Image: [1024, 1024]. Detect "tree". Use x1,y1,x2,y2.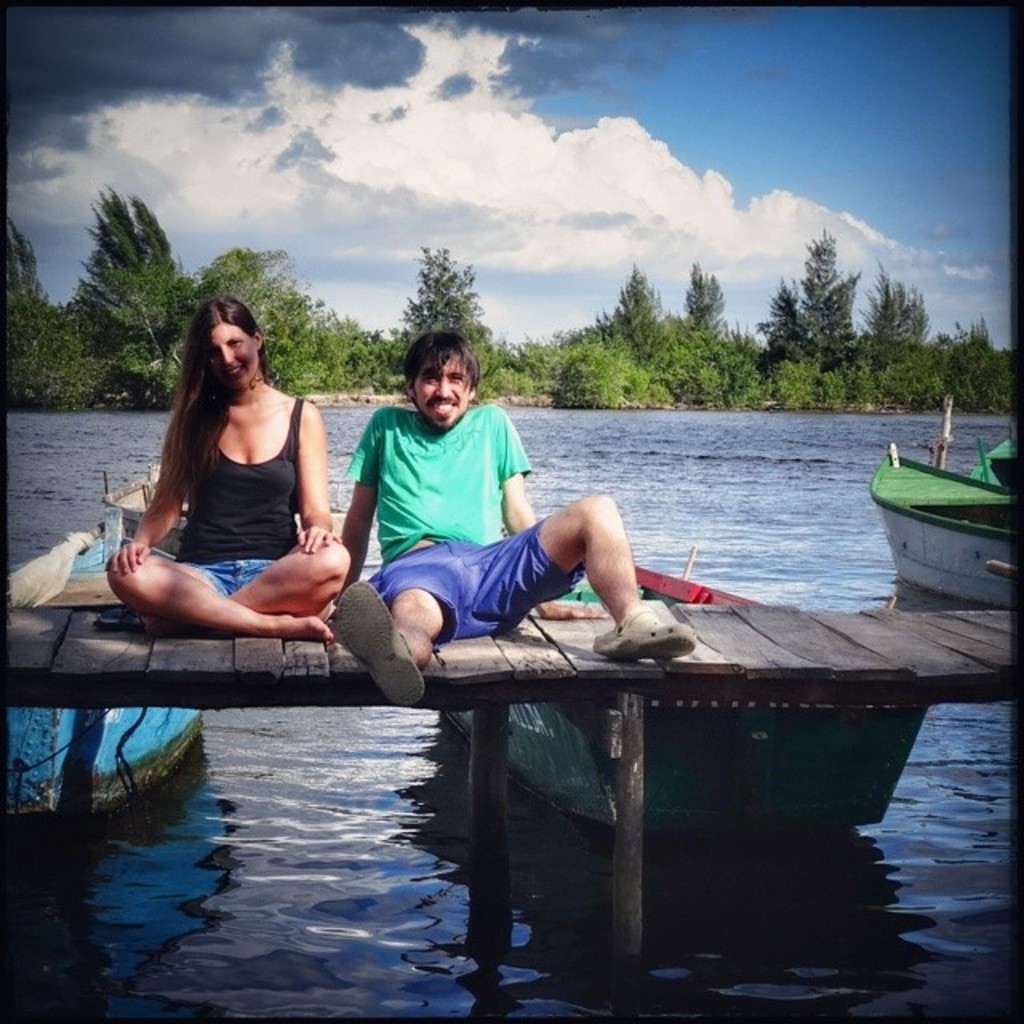
870,264,934,362.
